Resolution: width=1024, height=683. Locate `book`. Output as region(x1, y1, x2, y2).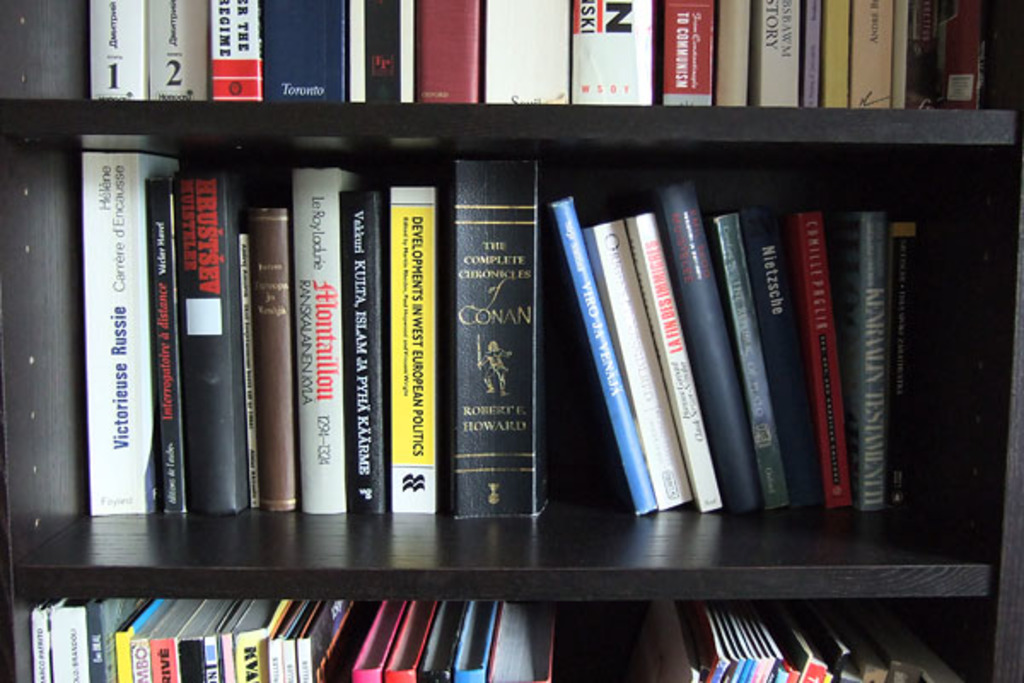
region(263, 0, 350, 99).
